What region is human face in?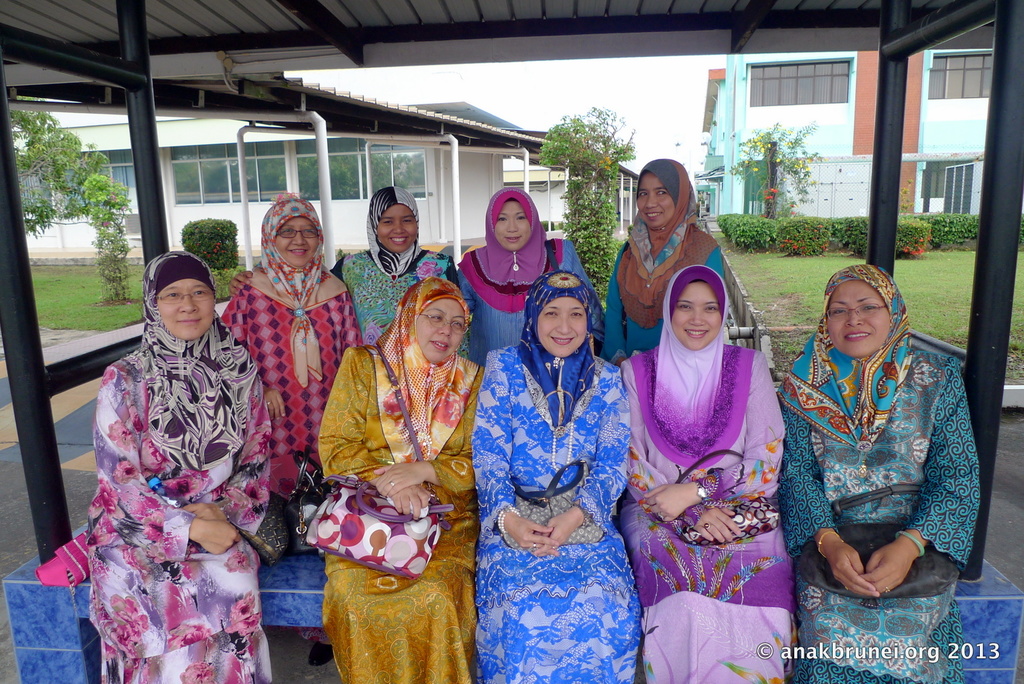
l=417, t=289, r=461, b=359.
